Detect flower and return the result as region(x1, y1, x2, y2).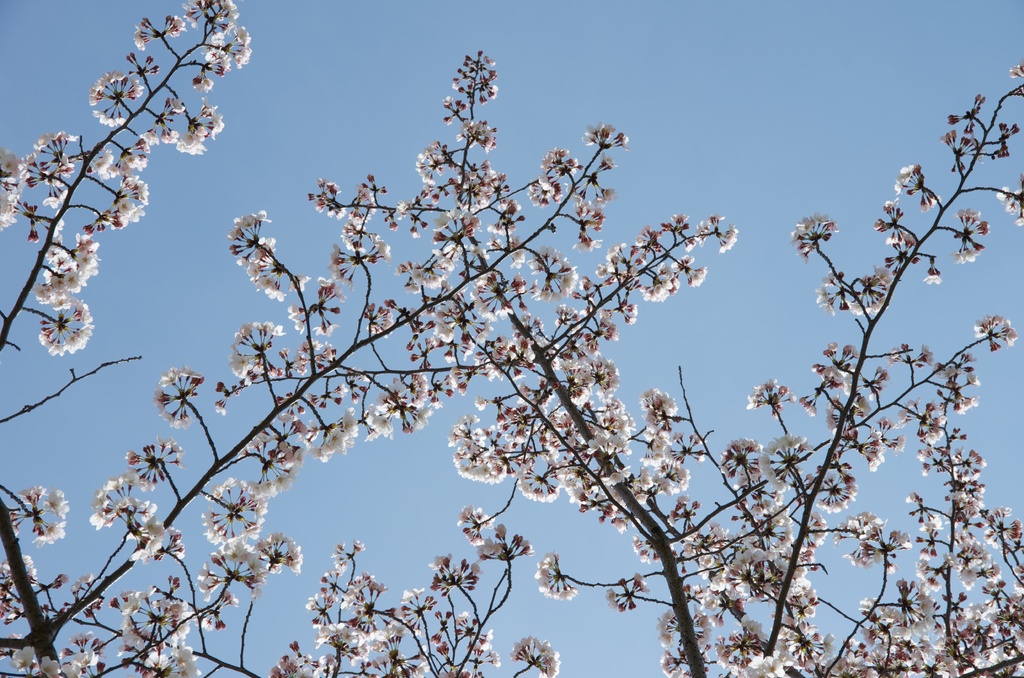
region(554, 585, 579, 601).
